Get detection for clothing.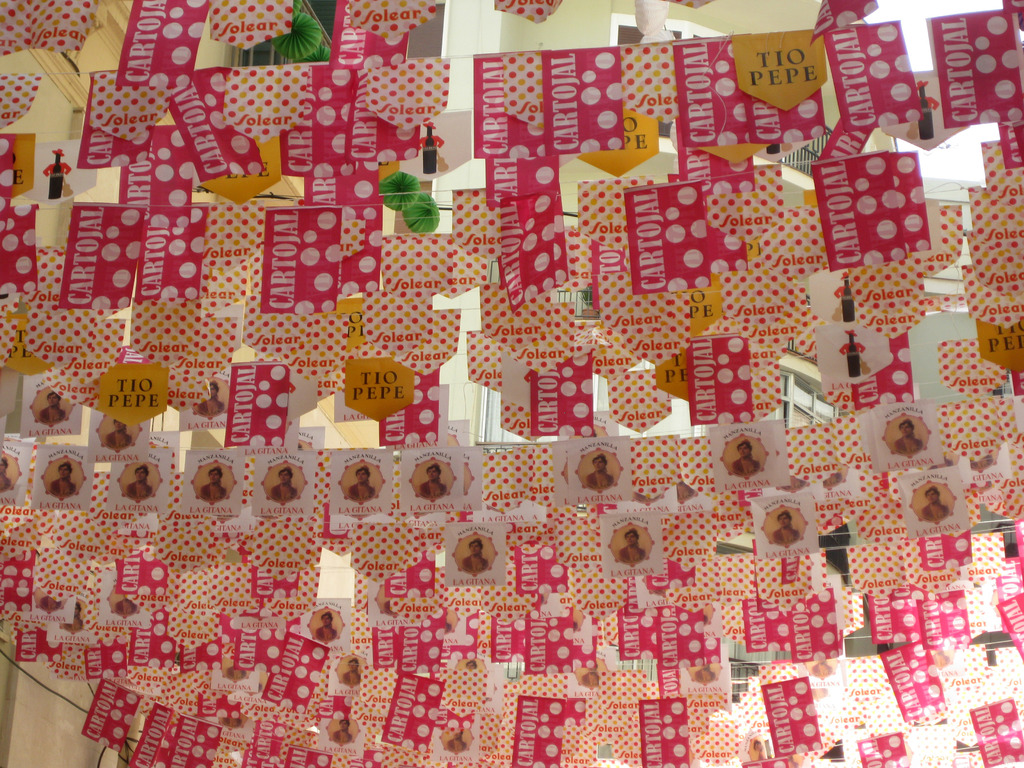
Detection: x1=45 y1=451 x2=76 y2=499.
